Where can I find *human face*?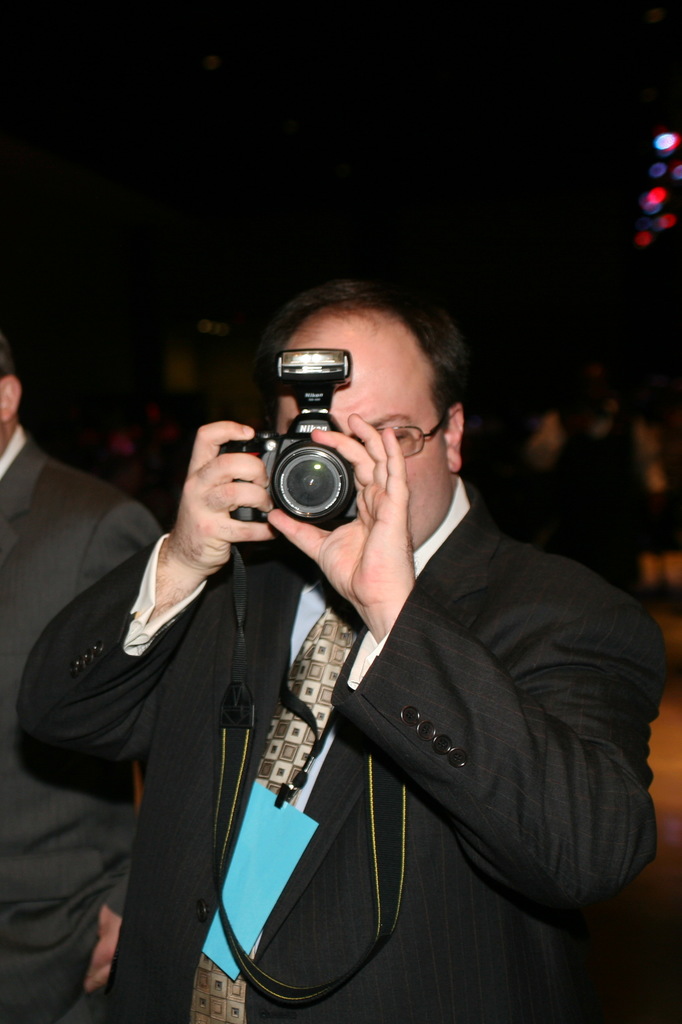
You can find it at [277, 323, 457, 554].
